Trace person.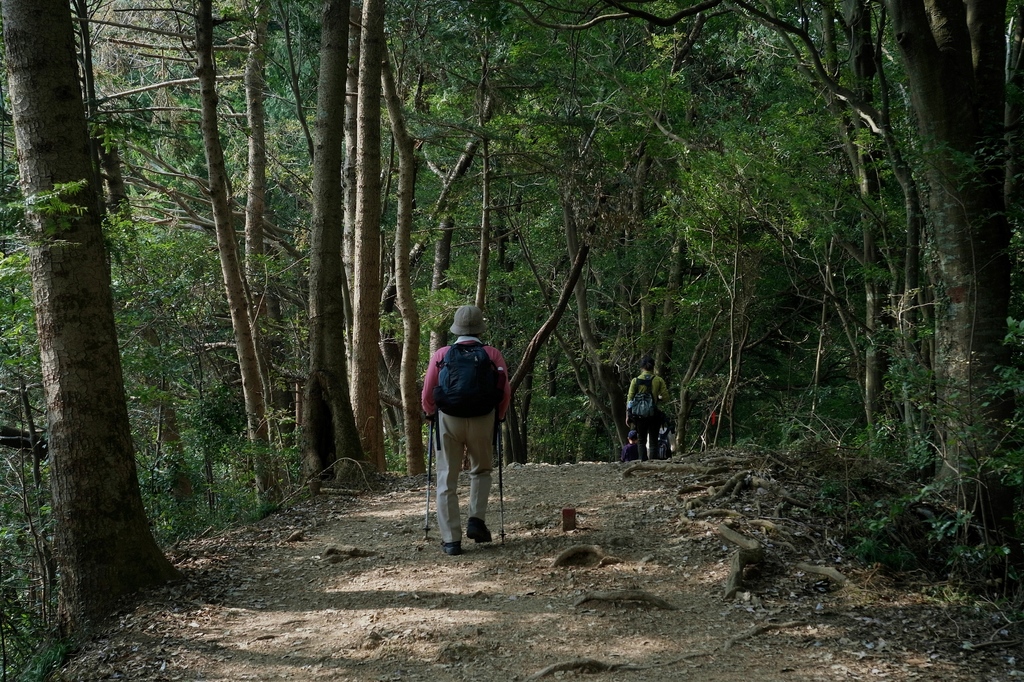
Traced to detection(624, 359, 674, 460).
